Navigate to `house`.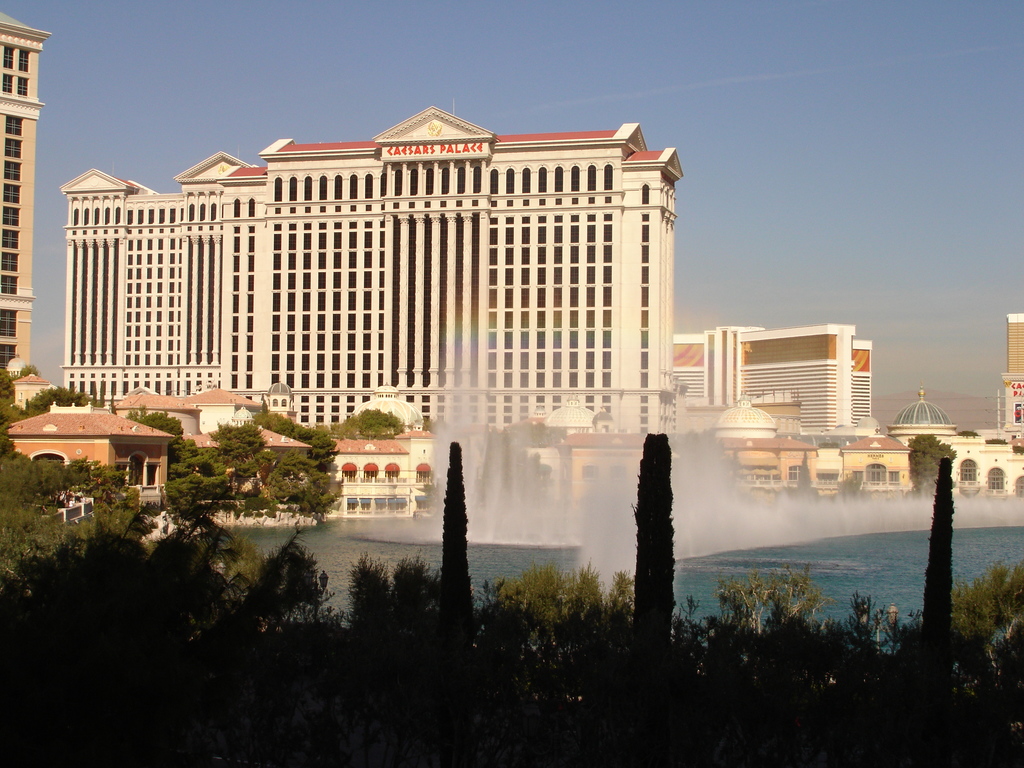
Navigation target: select_region(330, 442, 412, 514).
